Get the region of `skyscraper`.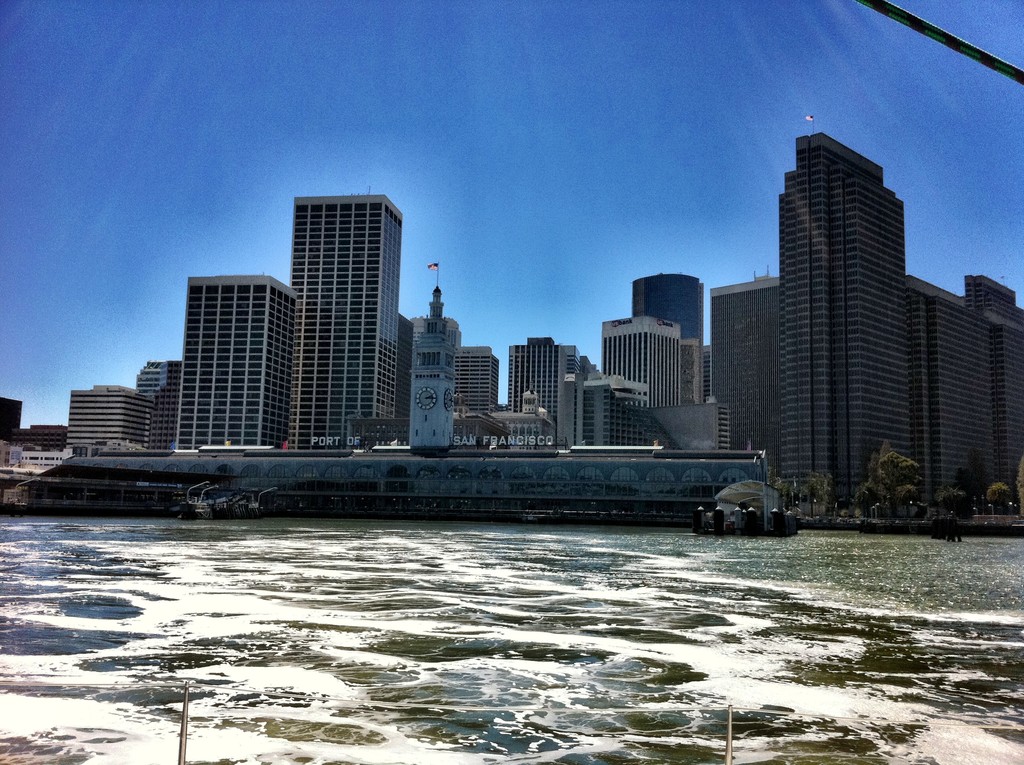
bbox=[709, 264, 784, 478].
